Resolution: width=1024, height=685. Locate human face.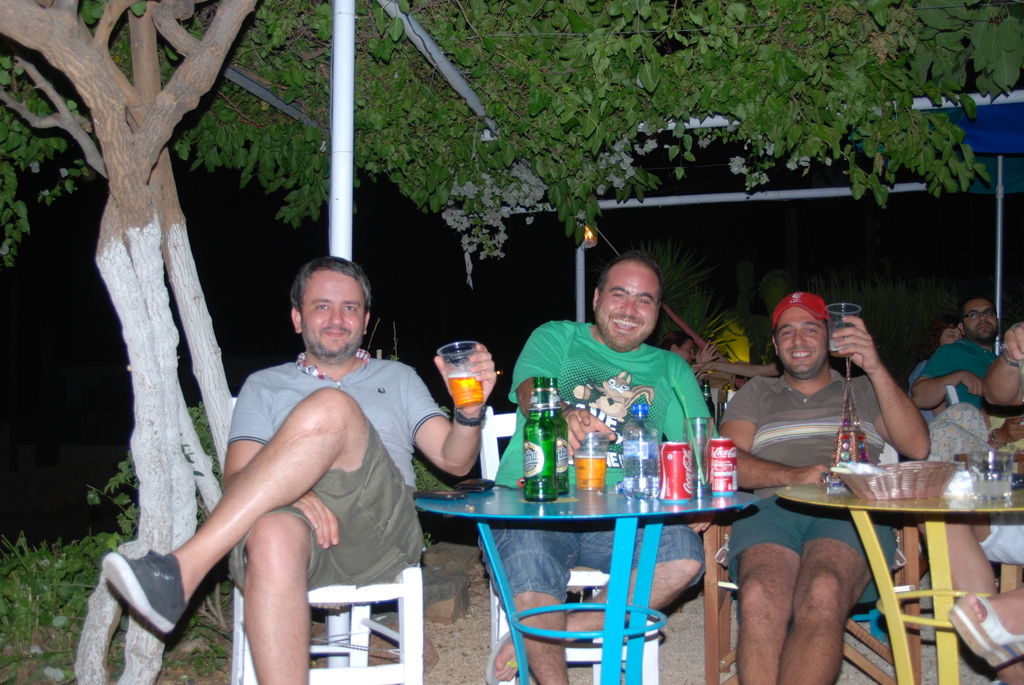
301, 266, 367, 354.
